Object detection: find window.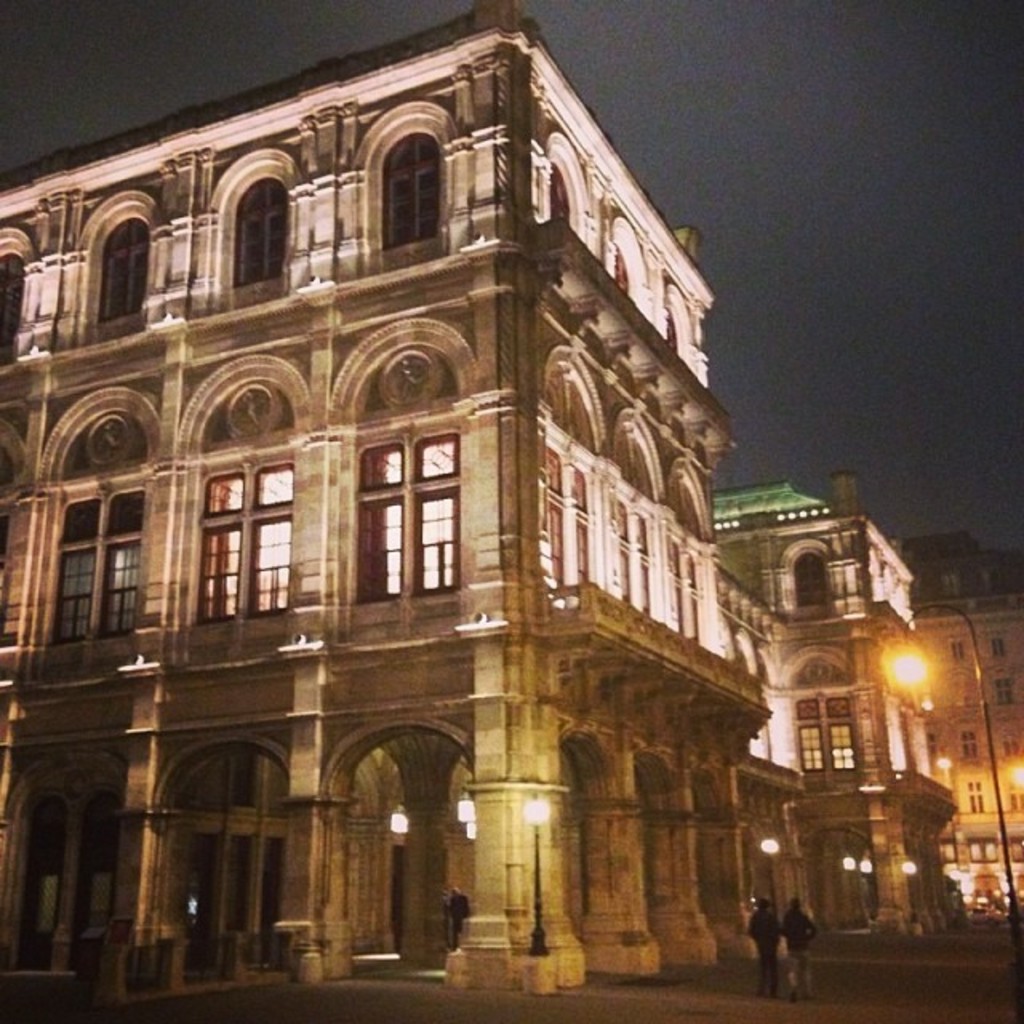
789,722,822,776.
